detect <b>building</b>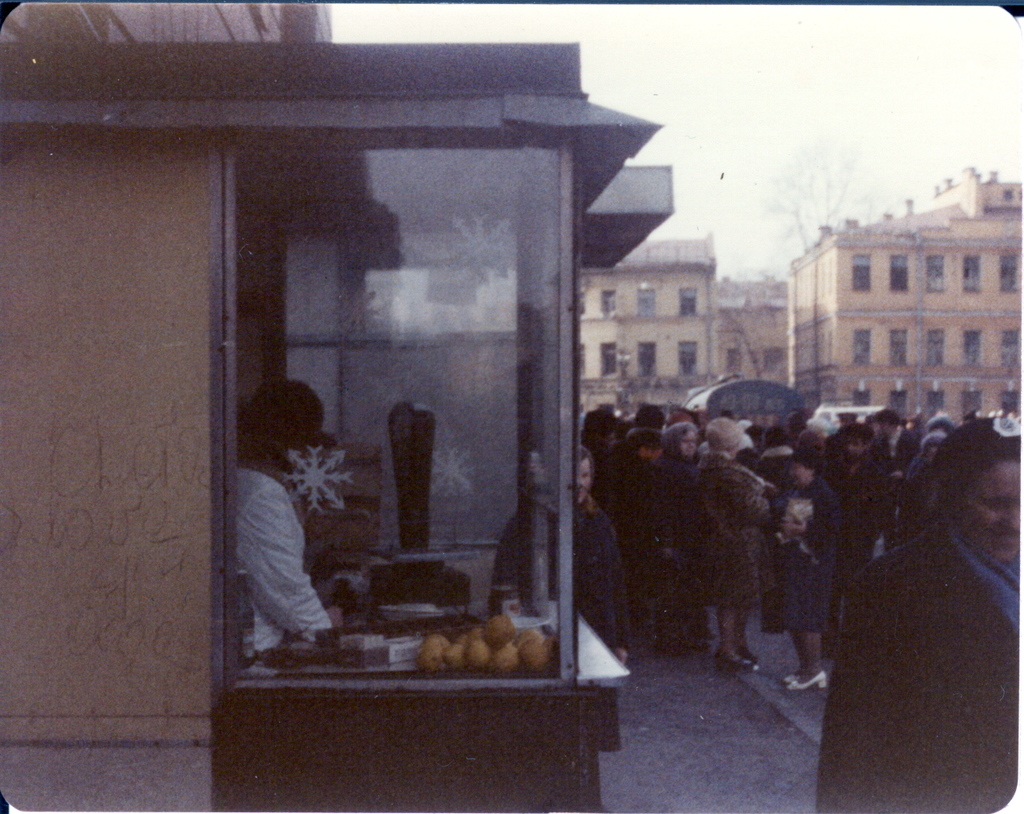
x1=571 y1=226 x2=711 y2=416
